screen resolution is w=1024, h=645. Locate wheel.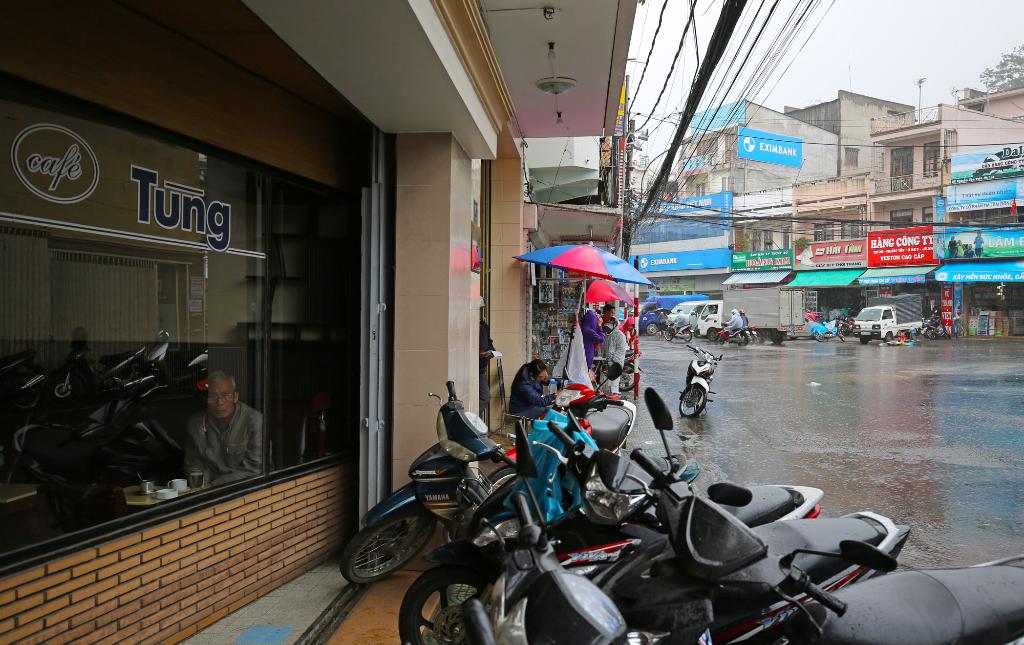
x1=682 y1=327 x2=692 y2=341.
